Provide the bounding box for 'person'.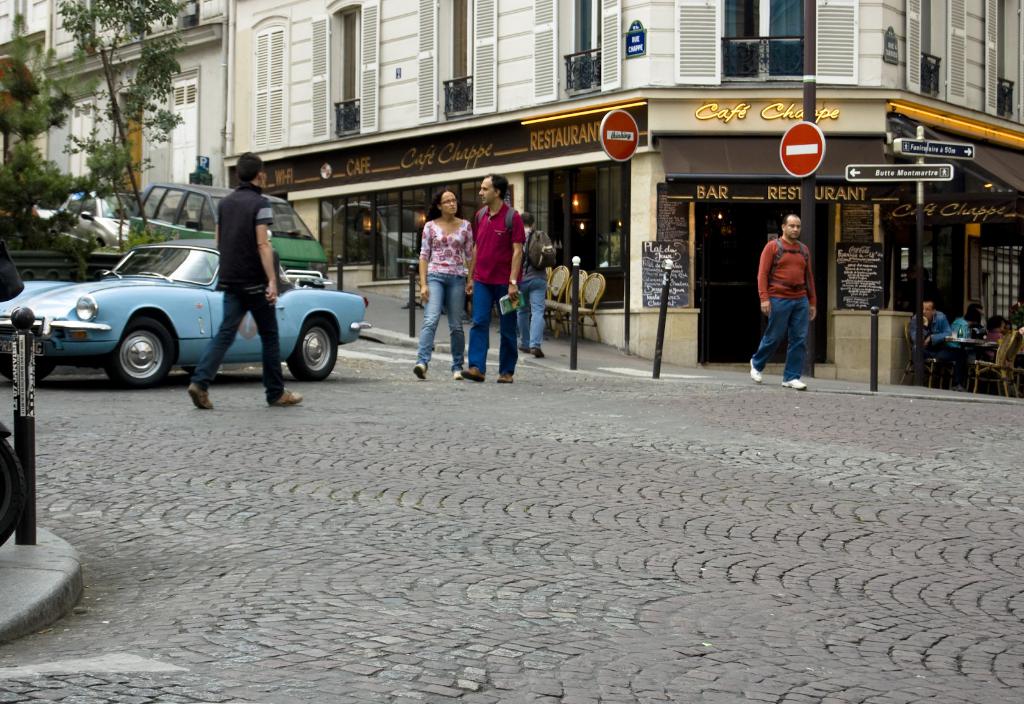
rect(186, 151, 303, 406).
